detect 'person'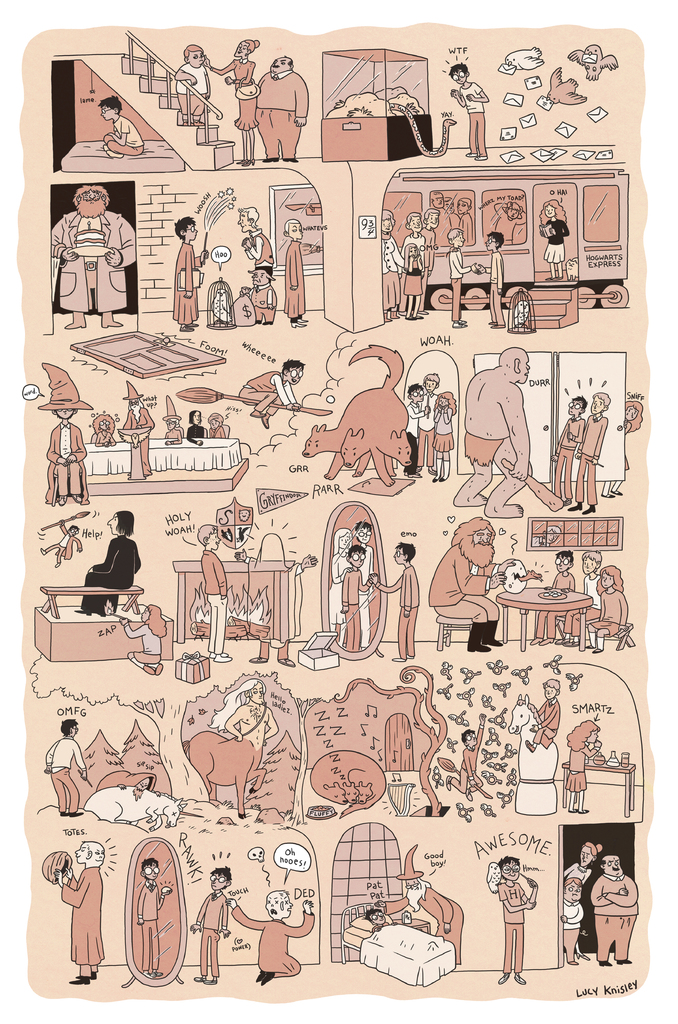
box=[96, 92, 143, 156]
